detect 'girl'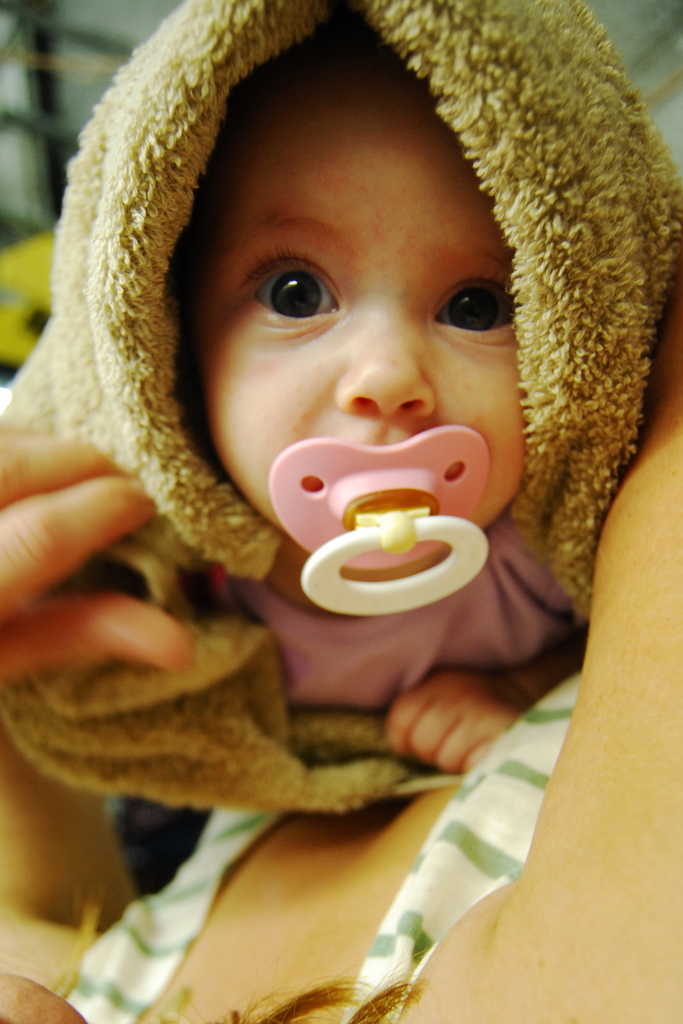
rect(0, 0, 682, 815)
